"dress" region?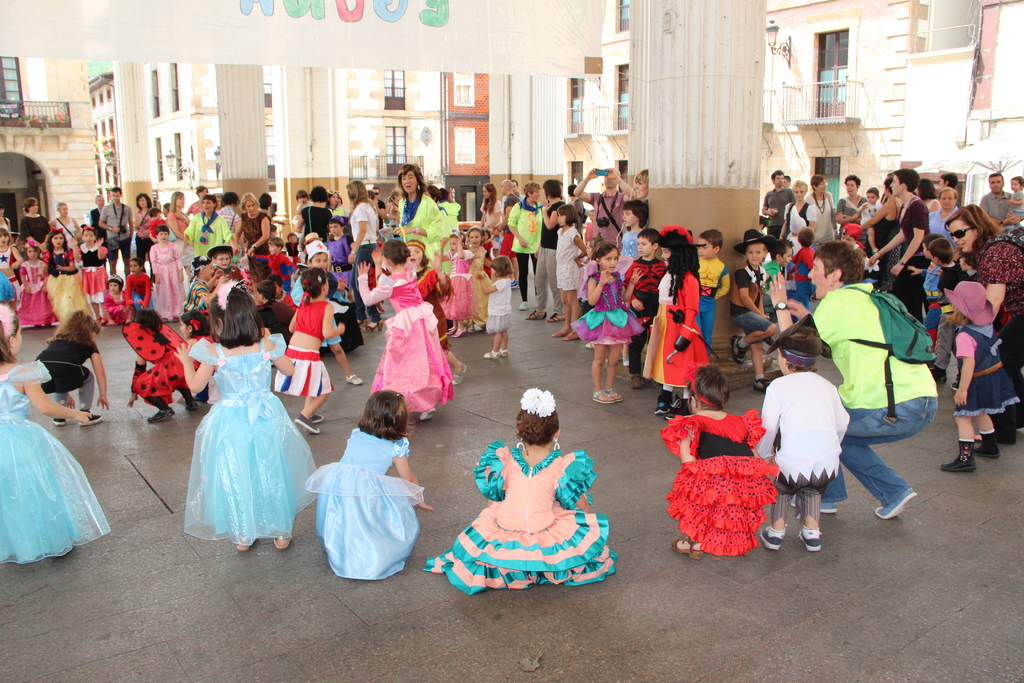
bbox=[301, 425, 422, 581]
